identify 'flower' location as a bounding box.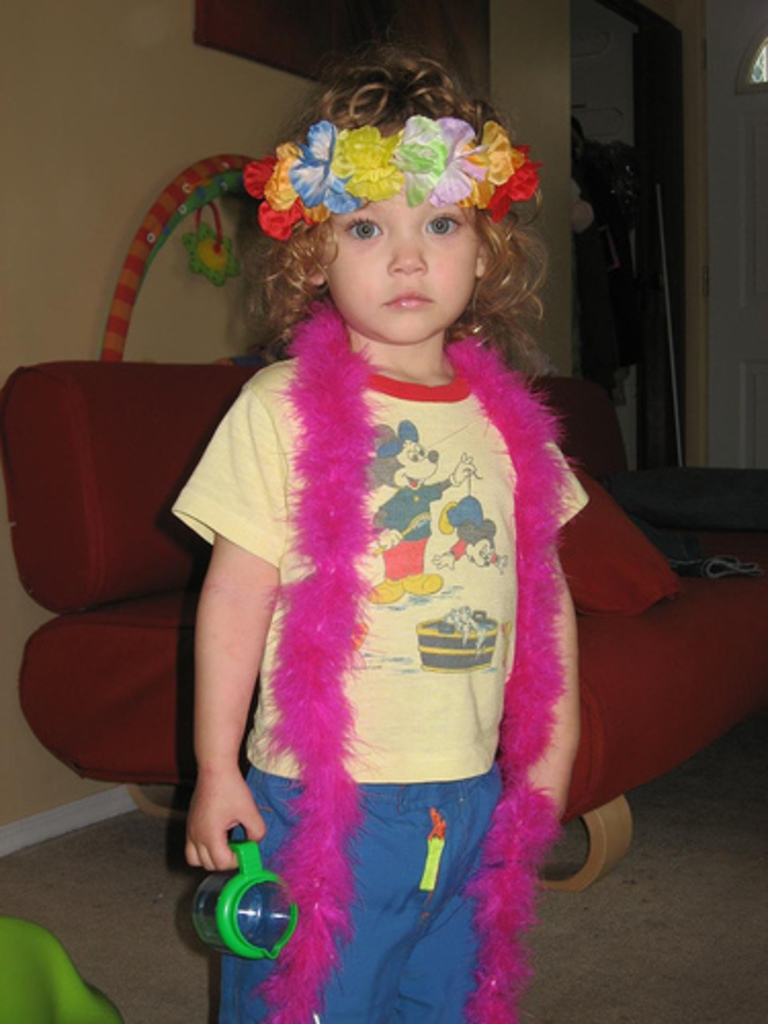
crop(268, 135, 303, 215).
